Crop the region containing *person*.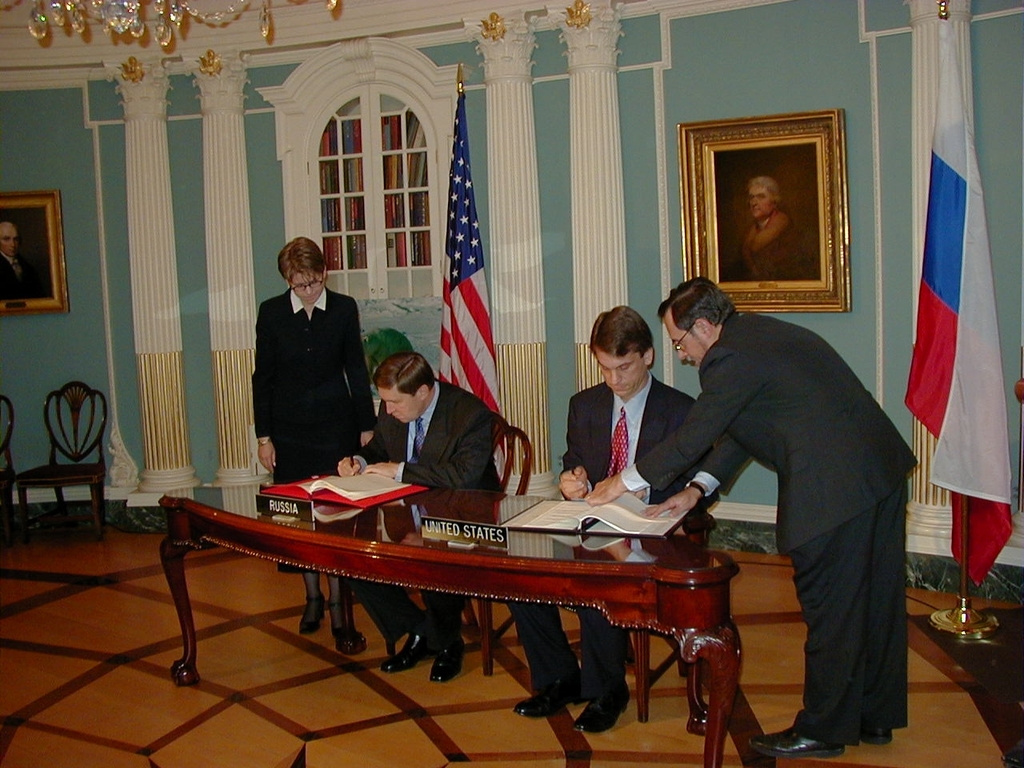
Crop region: crop(727, 176, 825, 275).
